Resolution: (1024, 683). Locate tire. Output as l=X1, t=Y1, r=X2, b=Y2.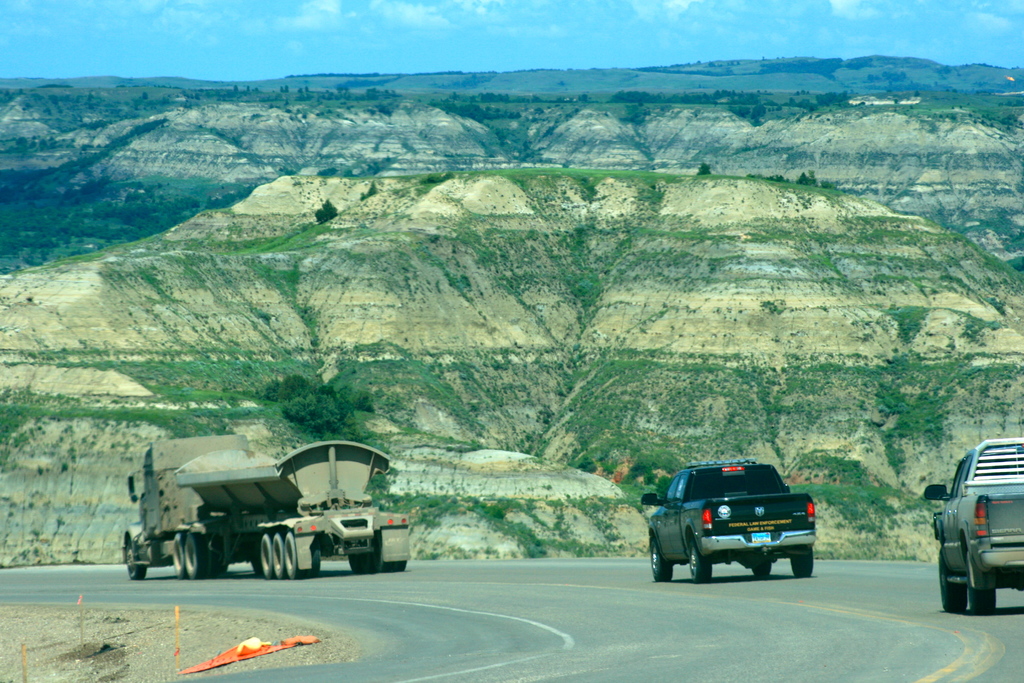
l=173, t=536, r=188, b=577.
